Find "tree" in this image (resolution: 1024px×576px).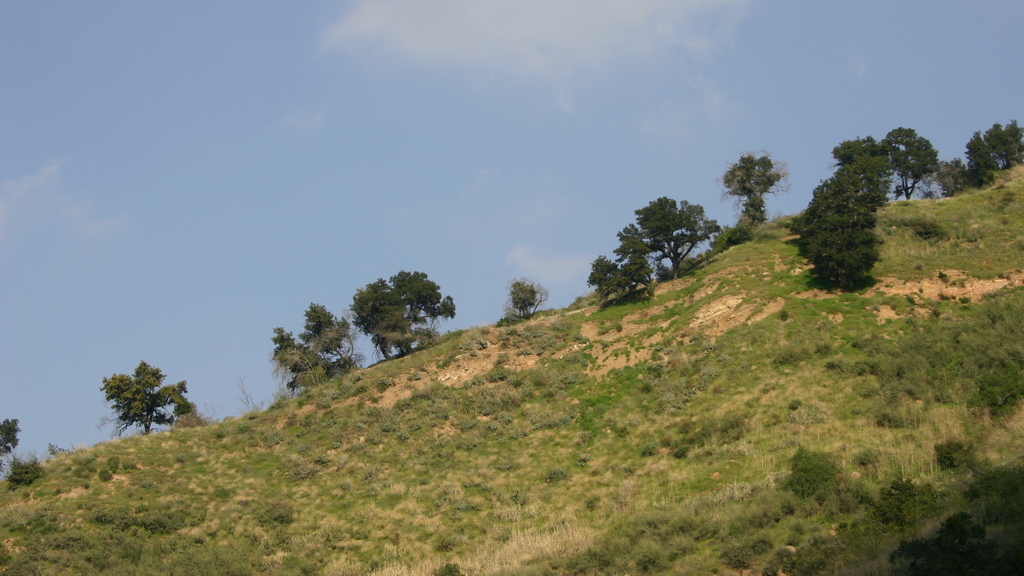
bbox=(712, 153, 794, 225).
